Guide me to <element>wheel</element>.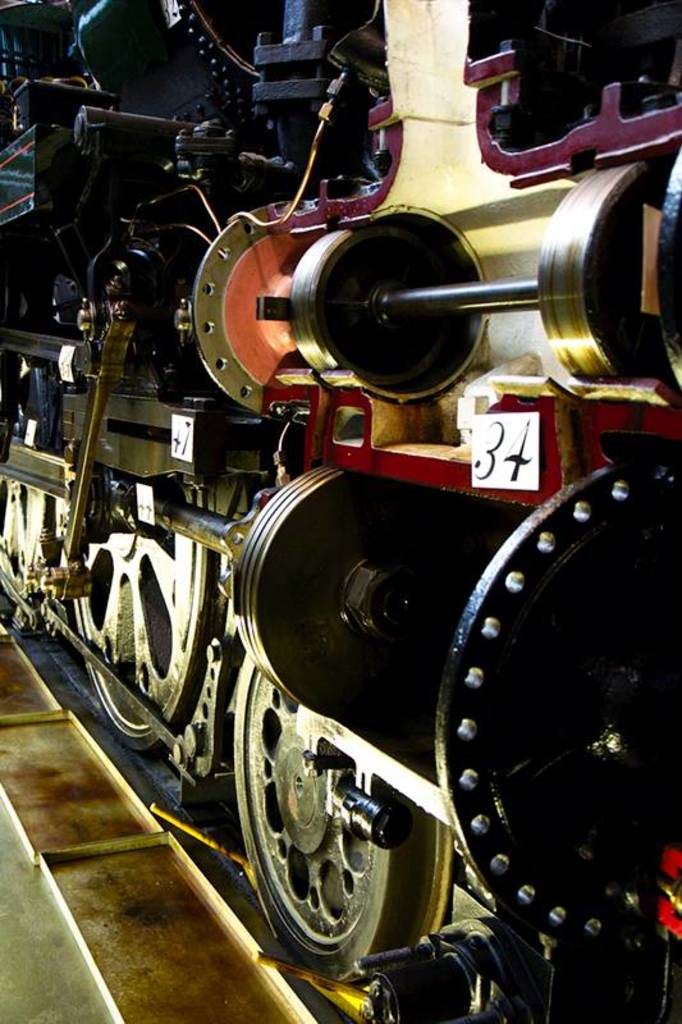
Guidance: <bbox>0, 367, 67, 613</bbox>.
